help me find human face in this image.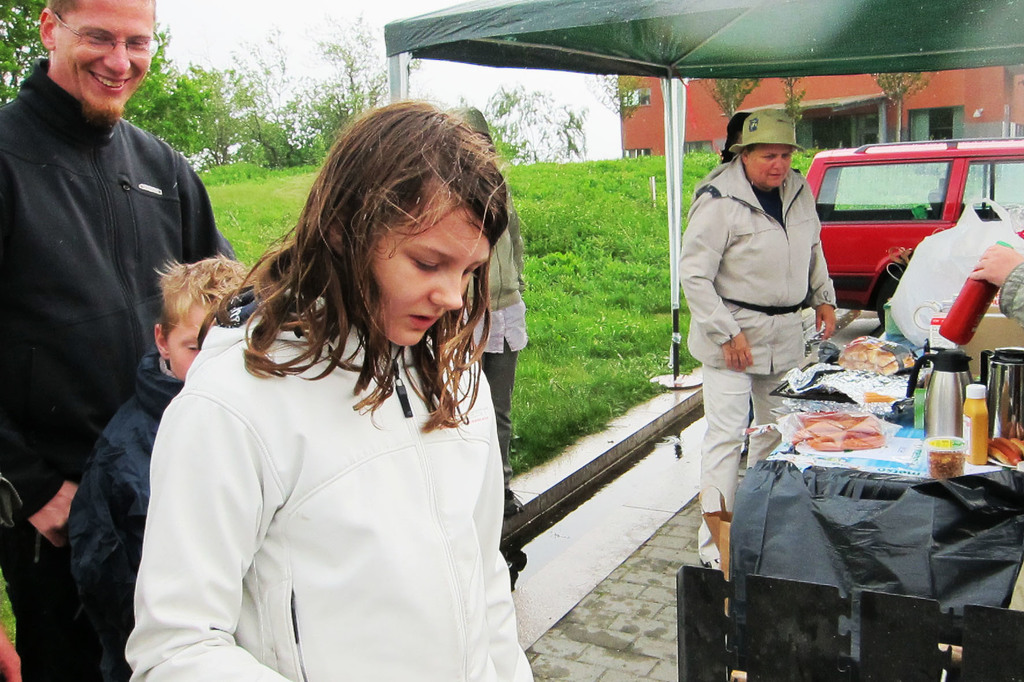
Found it: box(52, 0, 154, 115).
